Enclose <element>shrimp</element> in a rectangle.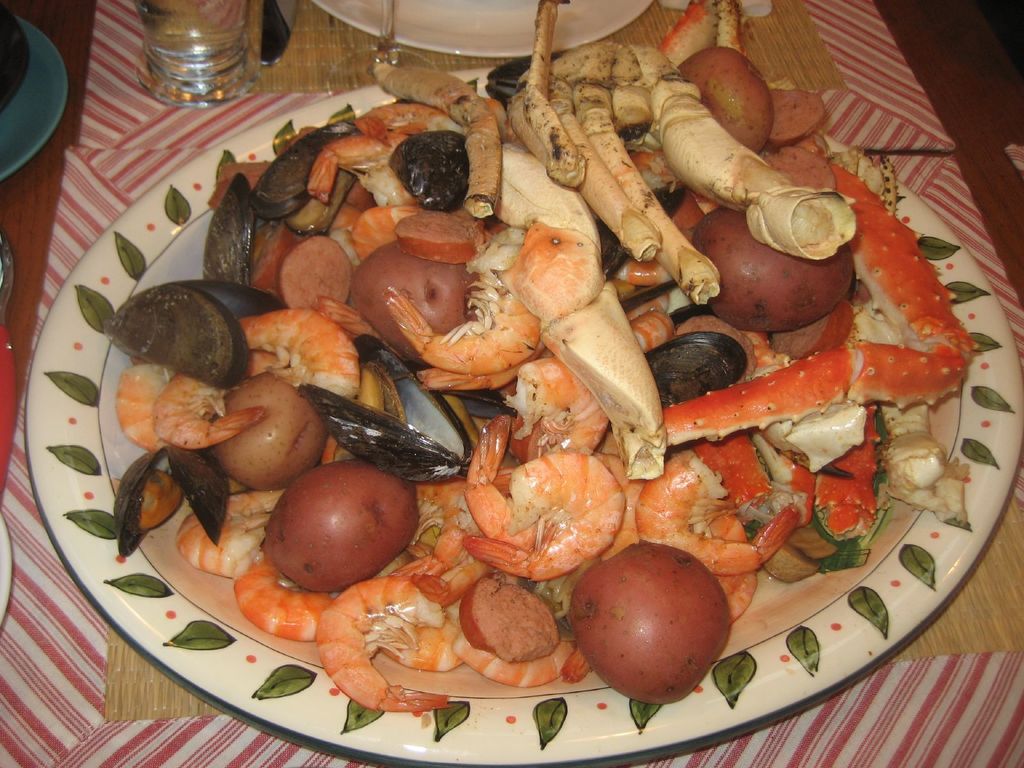
[454,623,575,689].
